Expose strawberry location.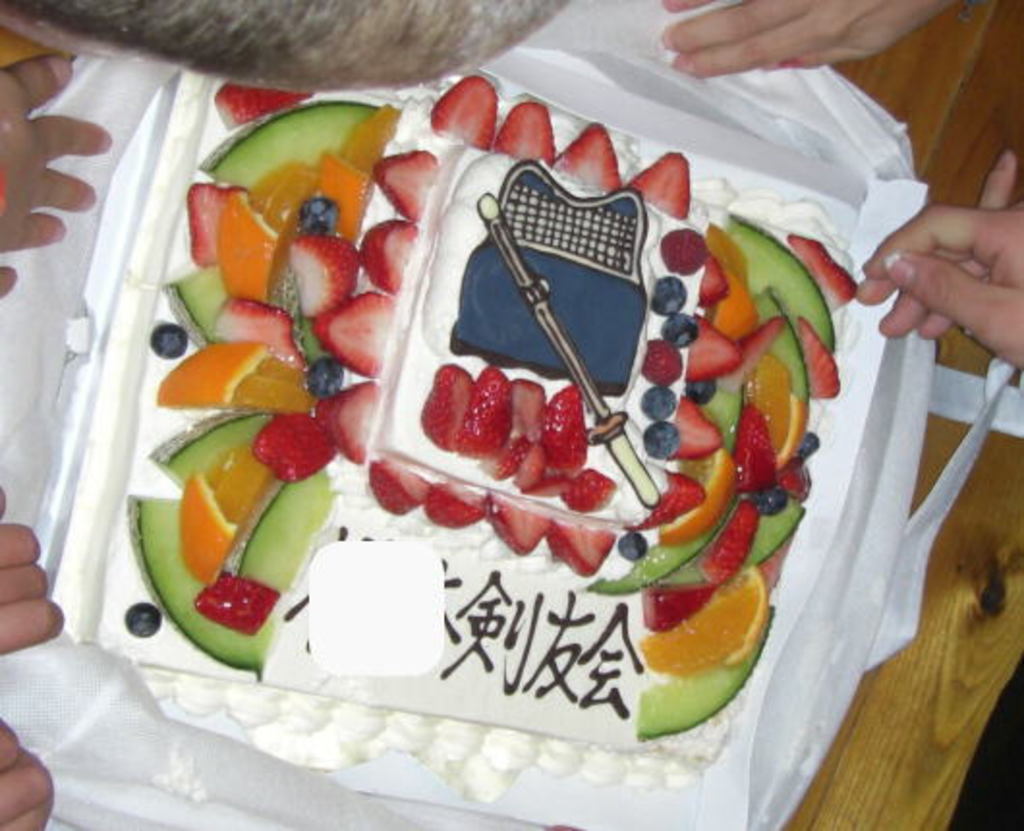
Exposed at bbox=(182, 178, 240, 267).
